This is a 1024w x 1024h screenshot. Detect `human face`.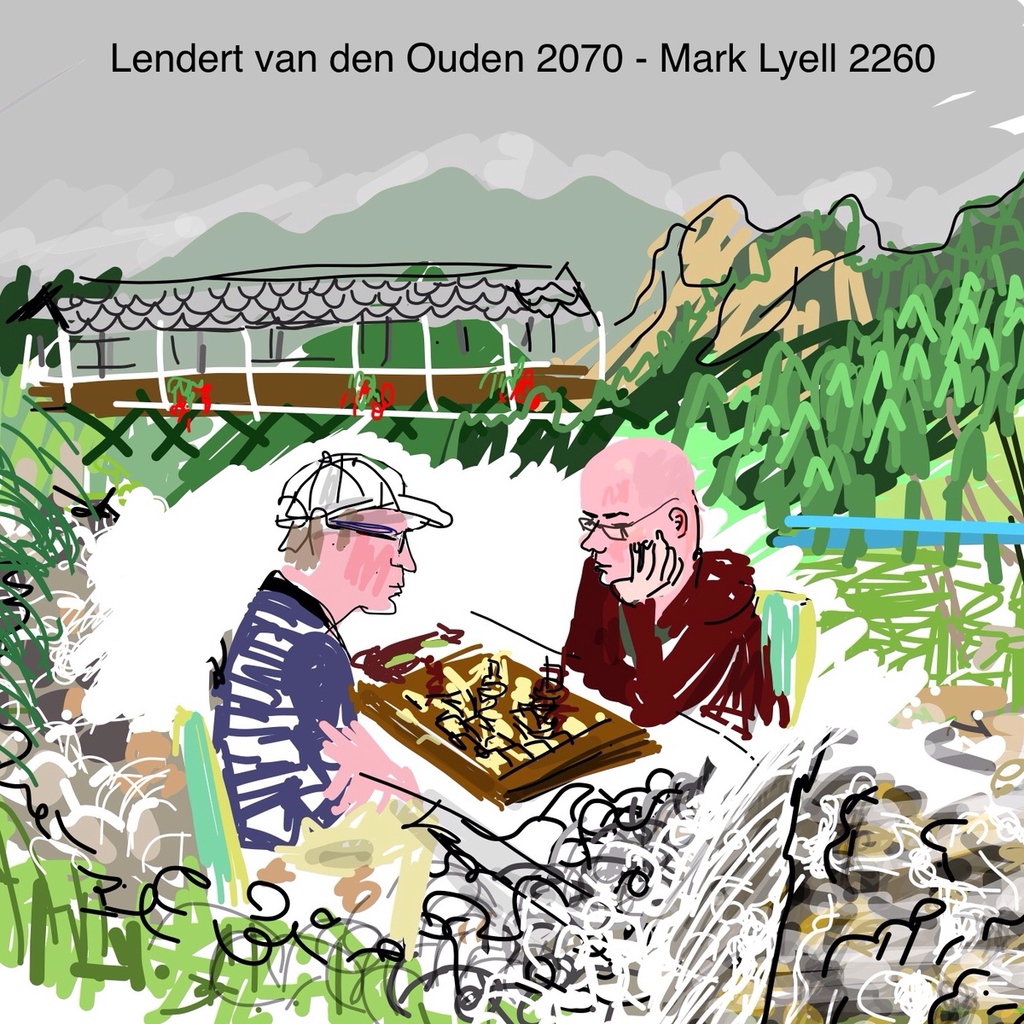
582, 480, 677, 584.
